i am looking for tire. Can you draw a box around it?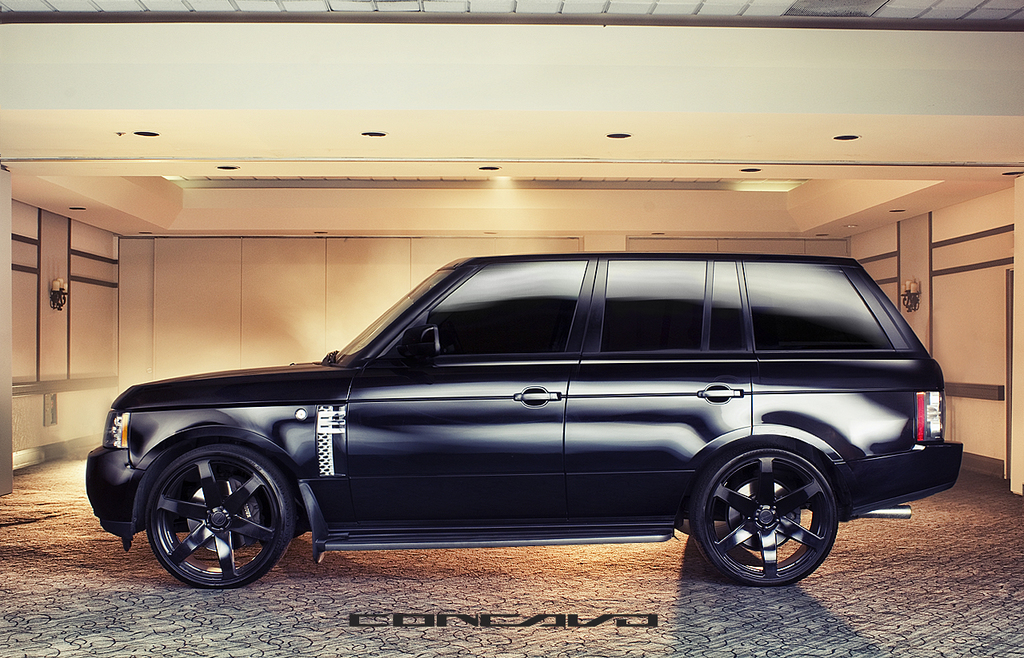
Sure, the bounding box is l=693, t=445, r=854, b=588.
